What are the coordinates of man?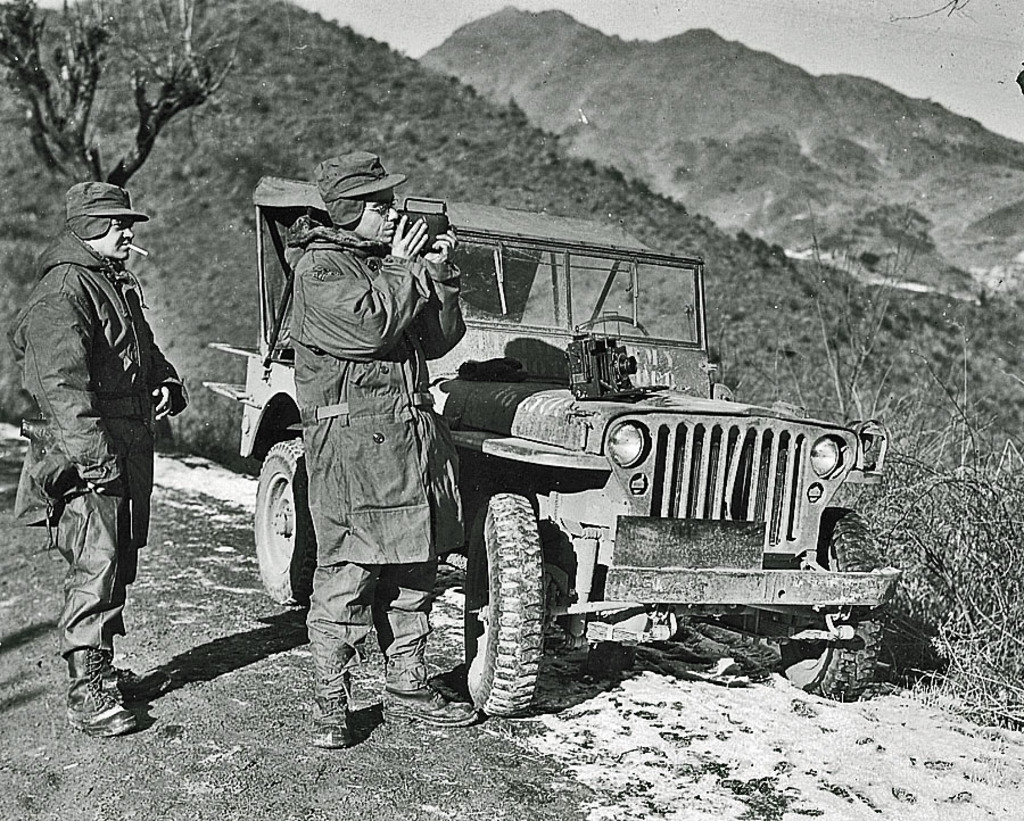
(278, 144, 471, 752).
